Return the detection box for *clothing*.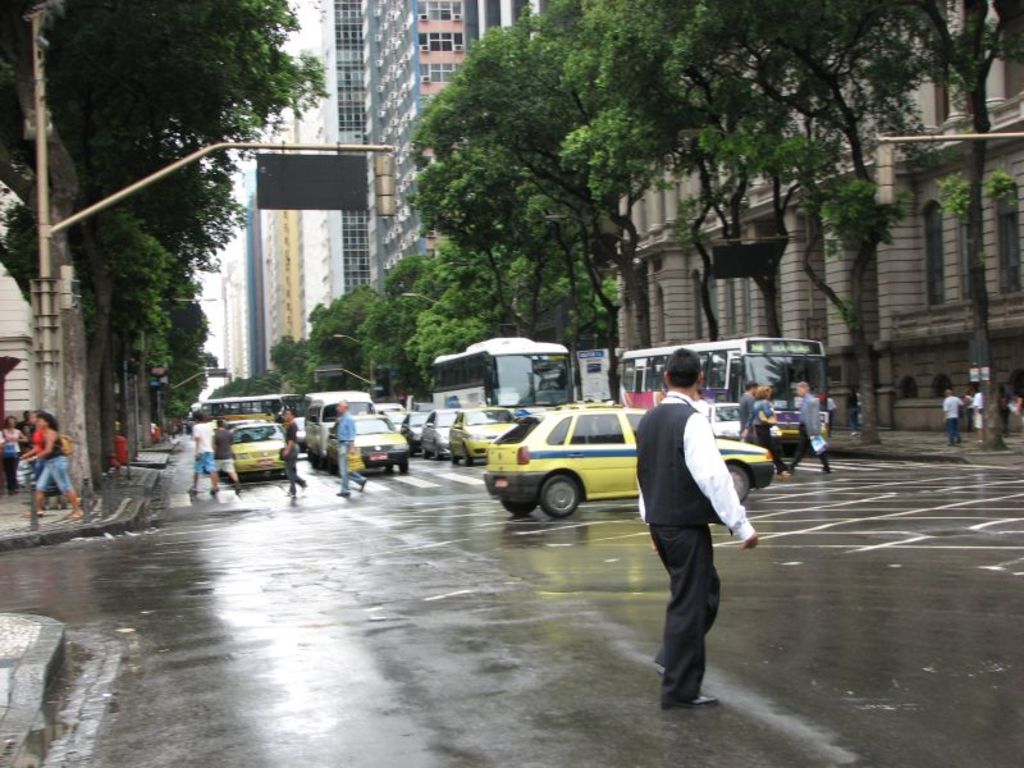
{"left": 739, "top": 389, "right": 758, "bottom": 439}.
